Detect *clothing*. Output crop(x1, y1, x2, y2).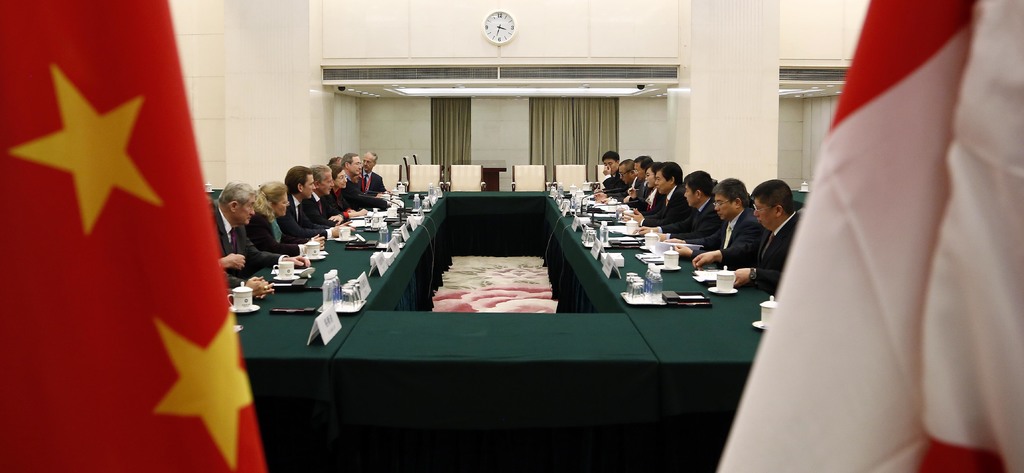
crop(752, 212, 802, 285).
